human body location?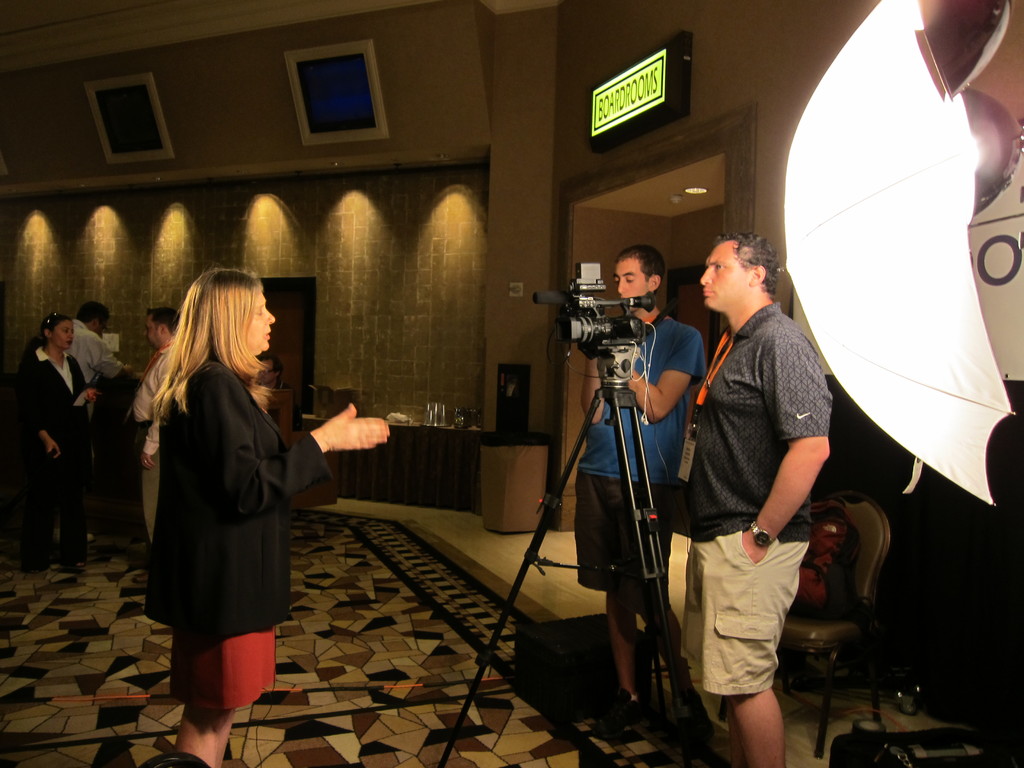
rect(572, 318, 710, 741)
